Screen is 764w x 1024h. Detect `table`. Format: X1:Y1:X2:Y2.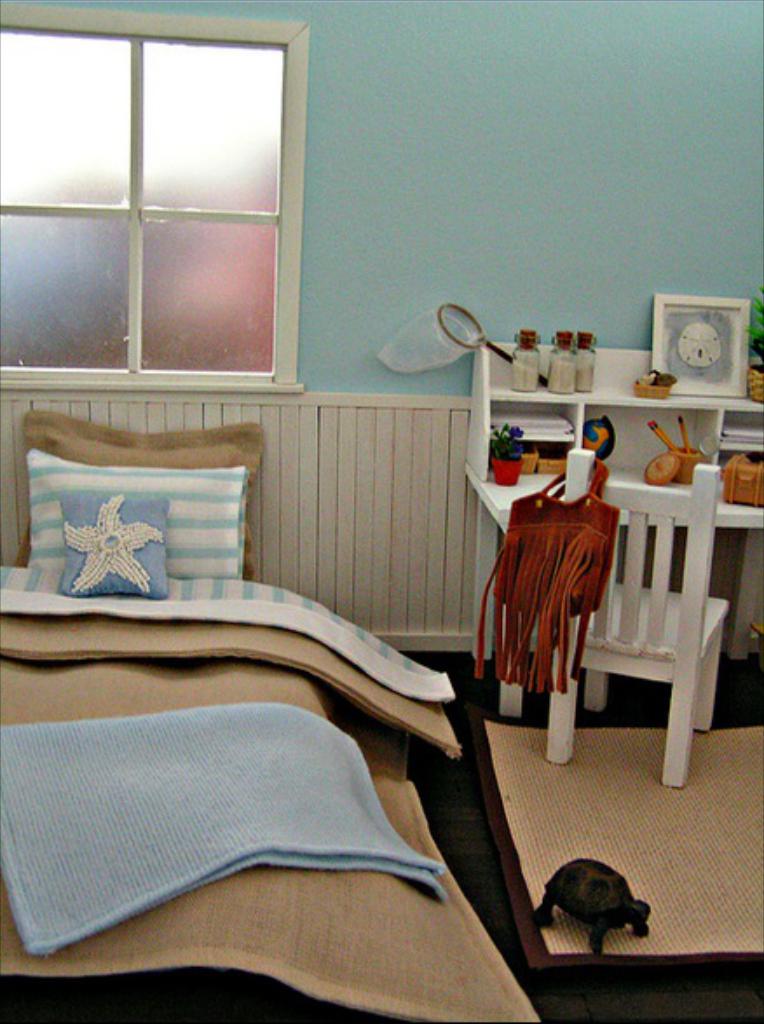
454:473:663:769.
